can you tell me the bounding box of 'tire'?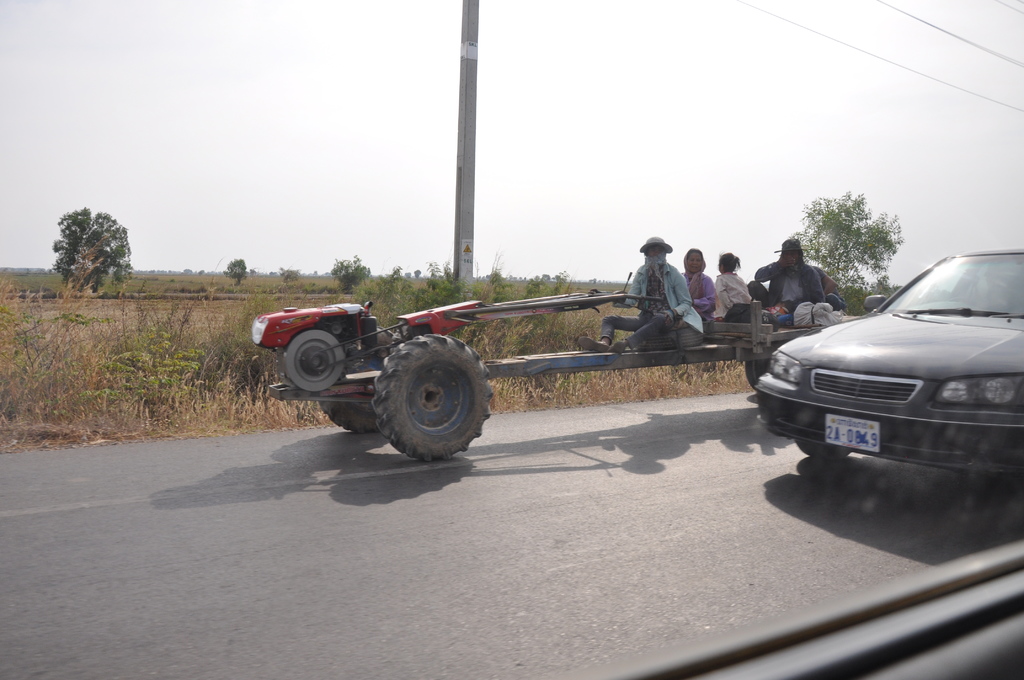
locate(744, 359, 767, 389).
